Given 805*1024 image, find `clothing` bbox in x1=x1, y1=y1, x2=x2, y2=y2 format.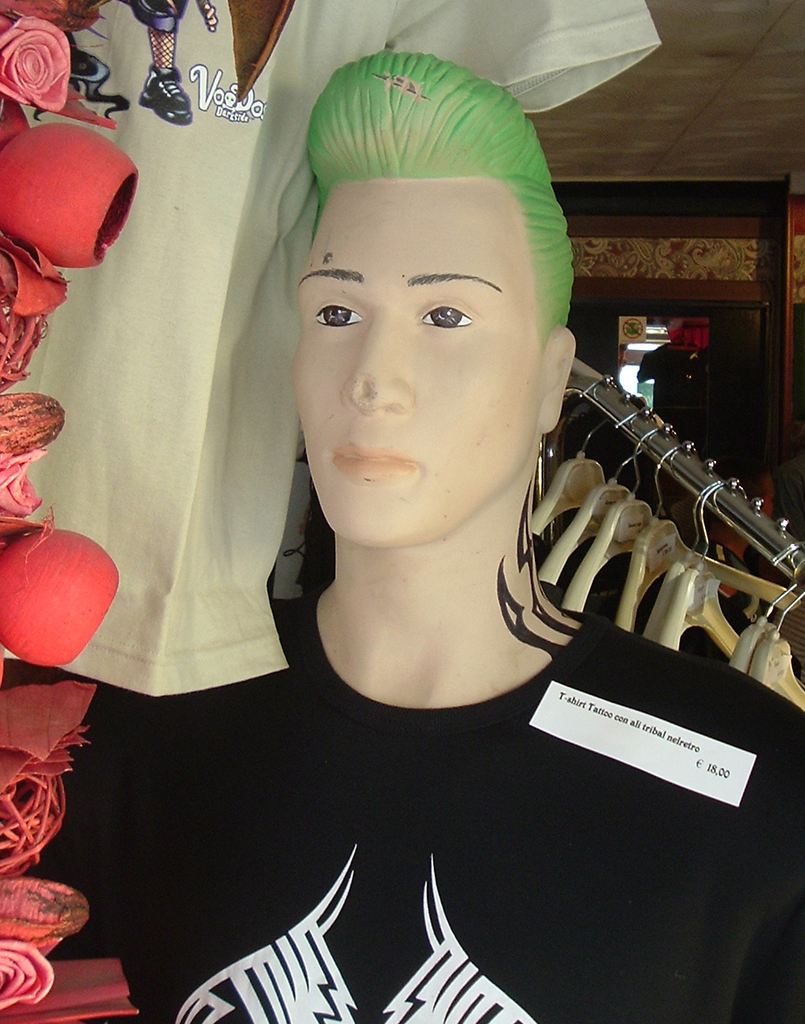
x1=70, y1=545, x2=798, y2=995.
